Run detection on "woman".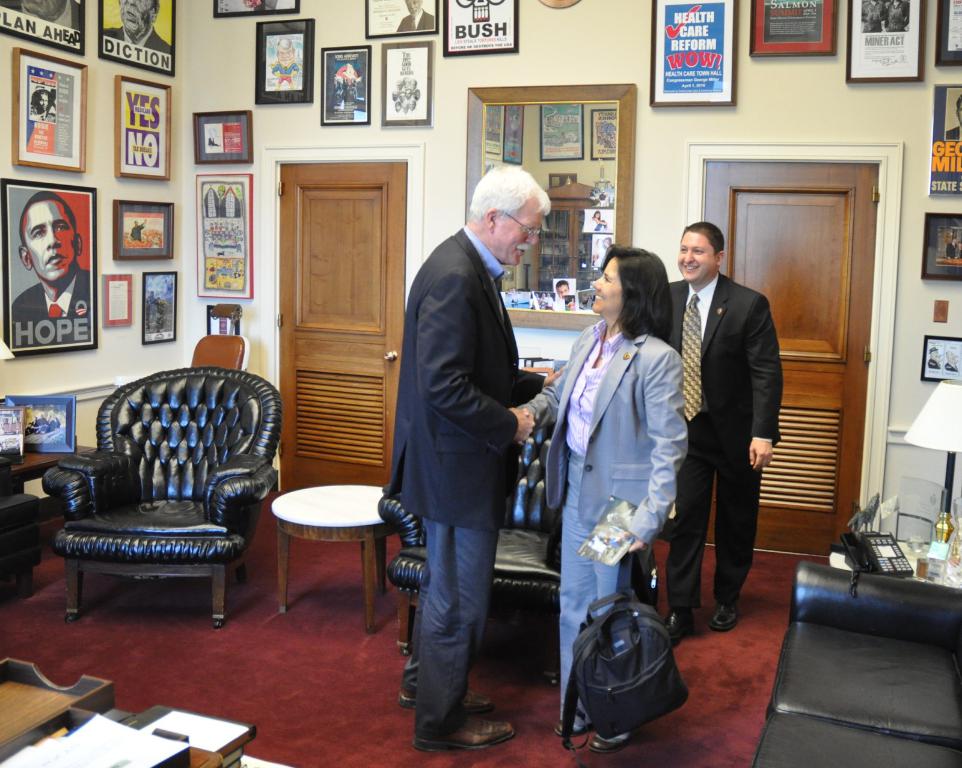
Result: bbox=[601, 237, 614, 252].
